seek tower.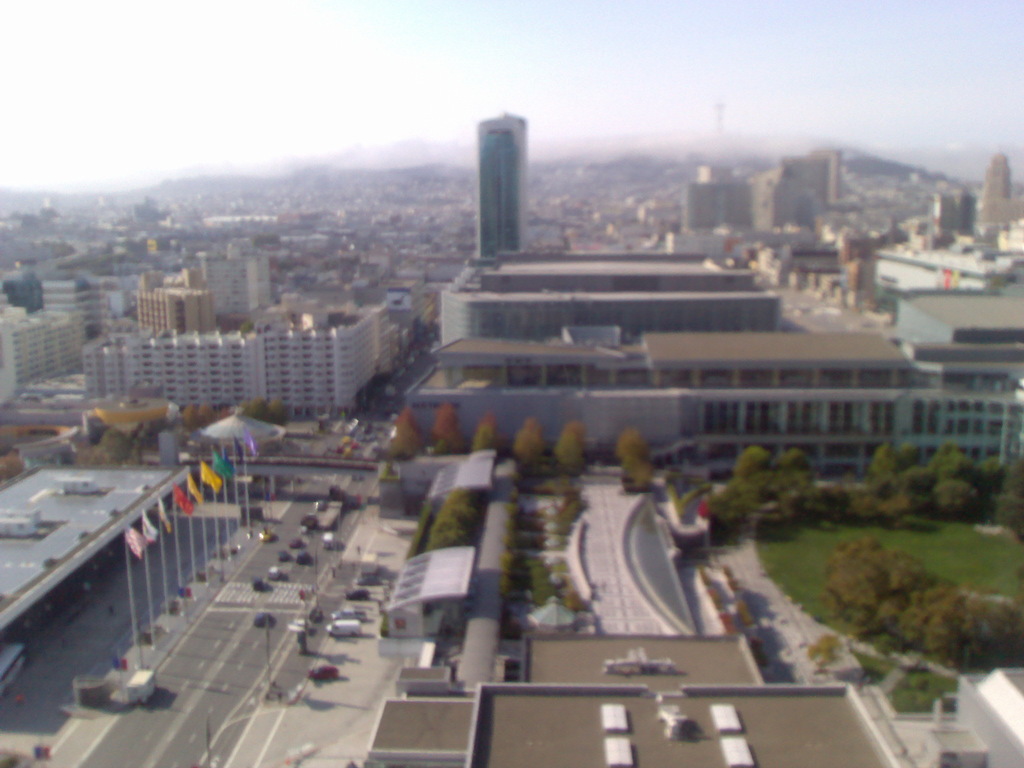
crop(757, 156, 820, 235).
